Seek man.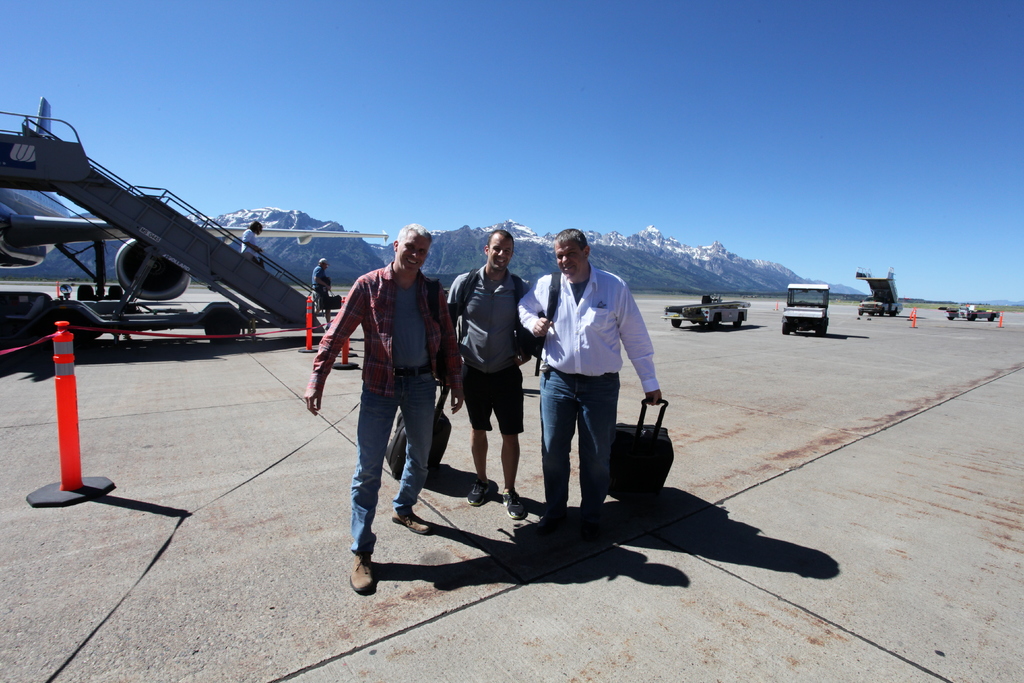
pyautogui.locateOnScreen(518, 226, 666, 539).
